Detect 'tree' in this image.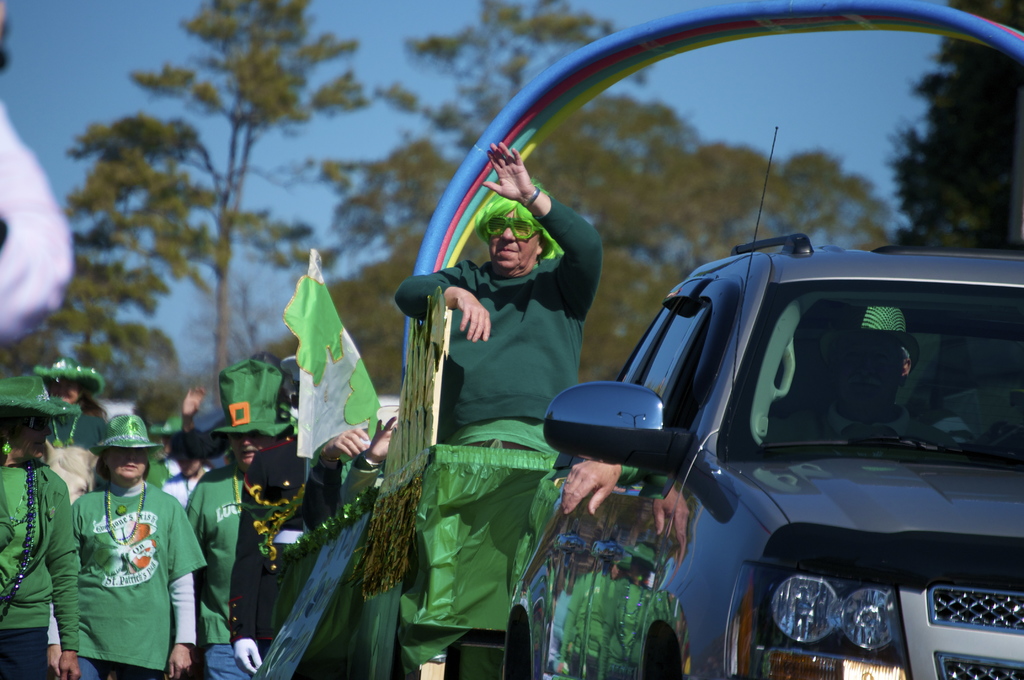
Detection: box(274, 0, 900, 391).
